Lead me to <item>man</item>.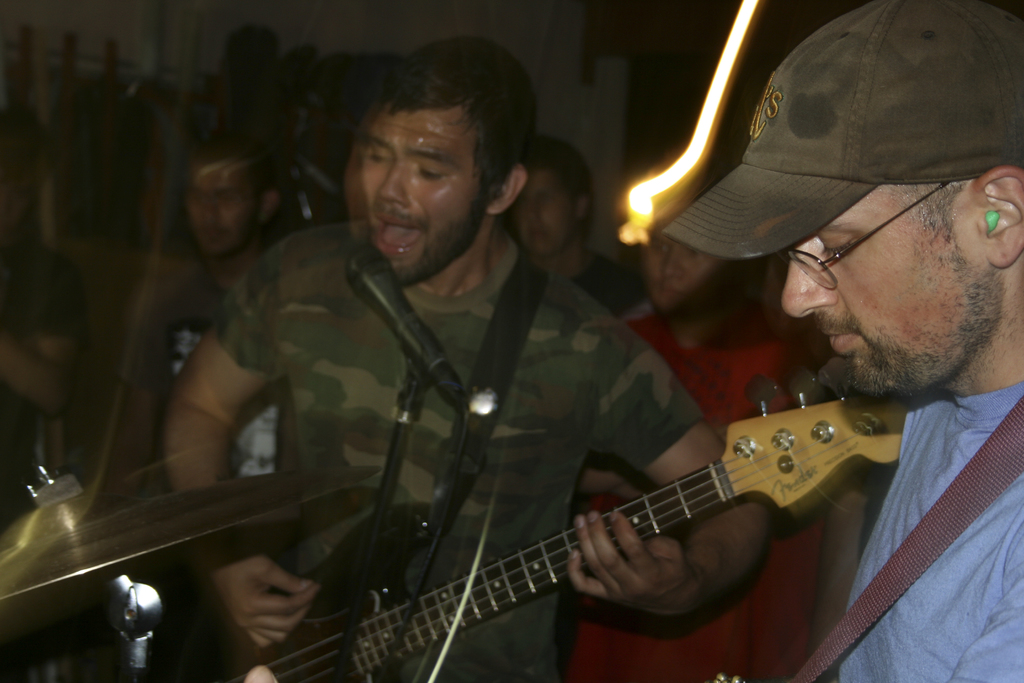
Lead to x1=502, y1=135, x2=647, y2=315.
